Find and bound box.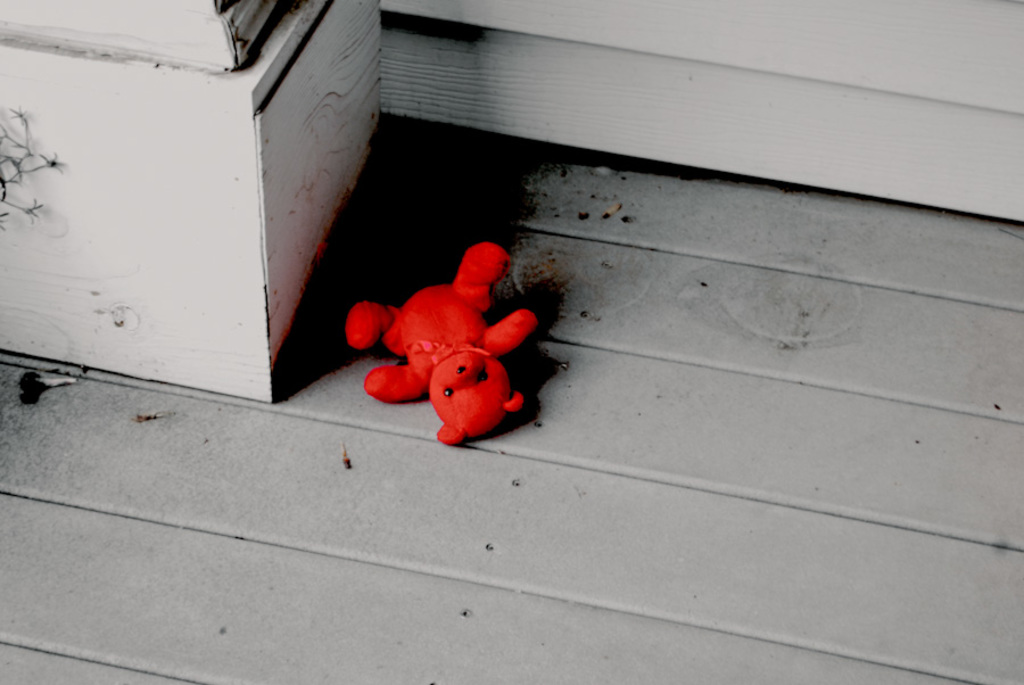
Bound: BBox(0, 0, 382, 404).
